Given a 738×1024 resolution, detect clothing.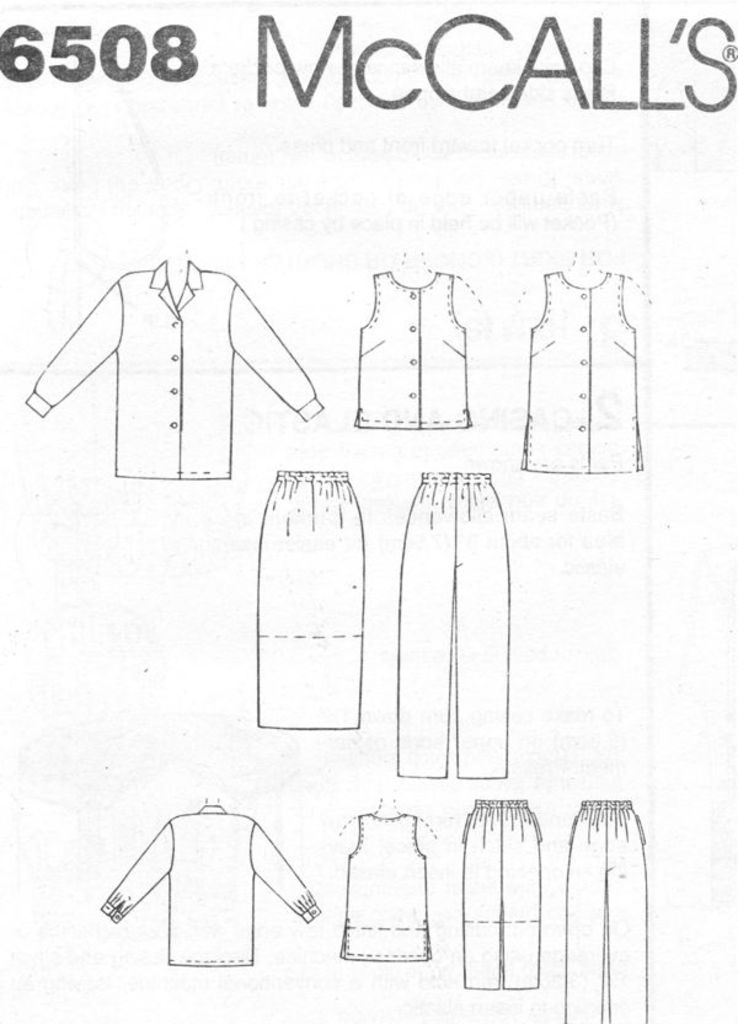
{"left": 96, "top": 801, "right": 321, "bottom": 966}.
